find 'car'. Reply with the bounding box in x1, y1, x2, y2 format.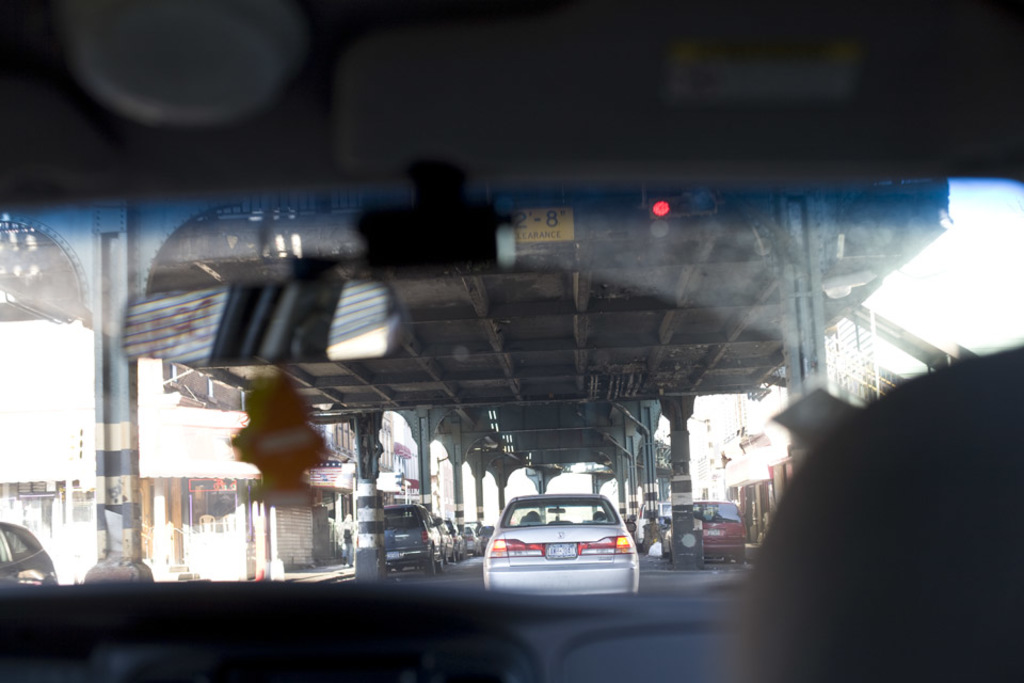
0, 522, 57, 585.
